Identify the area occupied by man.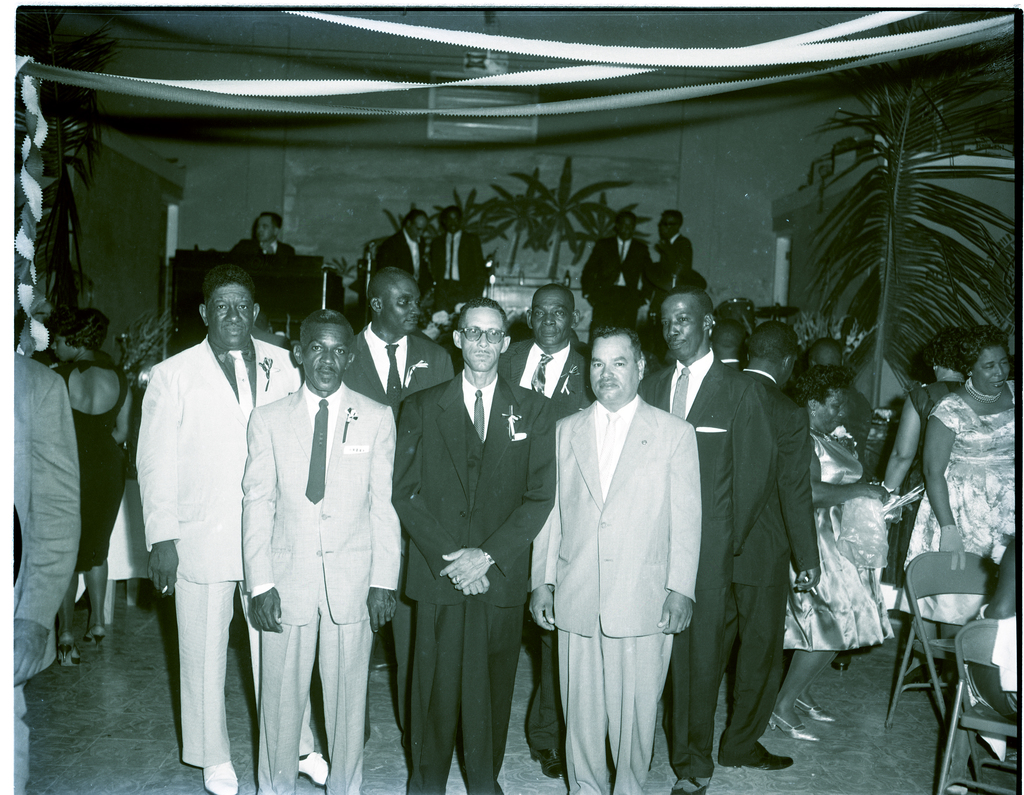
Area: bbox=[735, 319, 816, 772].
